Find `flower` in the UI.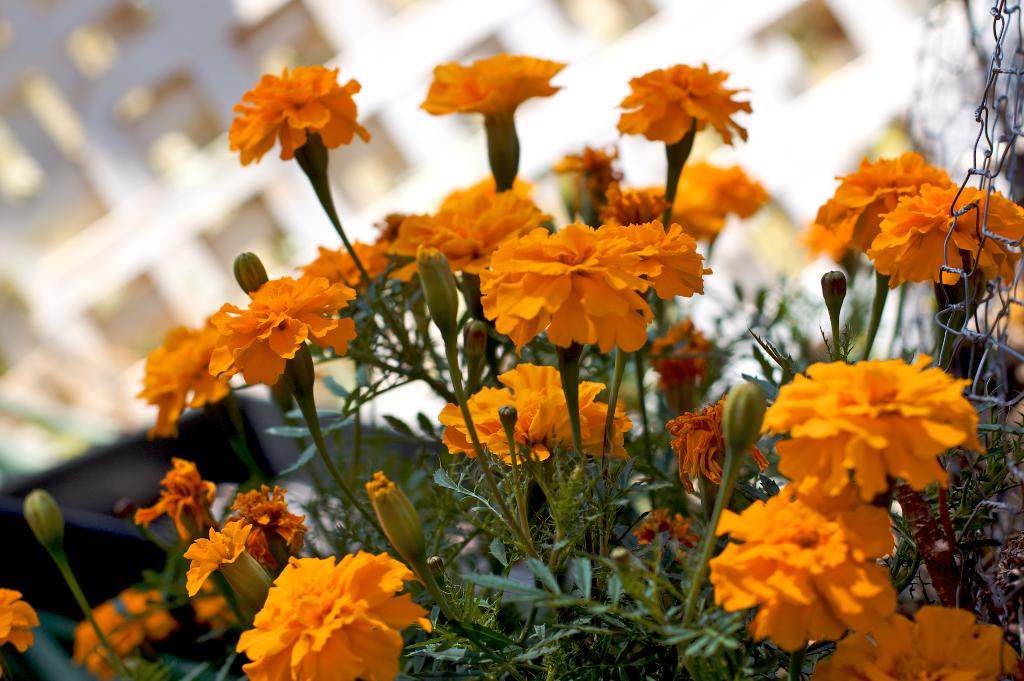
UI element at crop(143, 451, 216, 541).
